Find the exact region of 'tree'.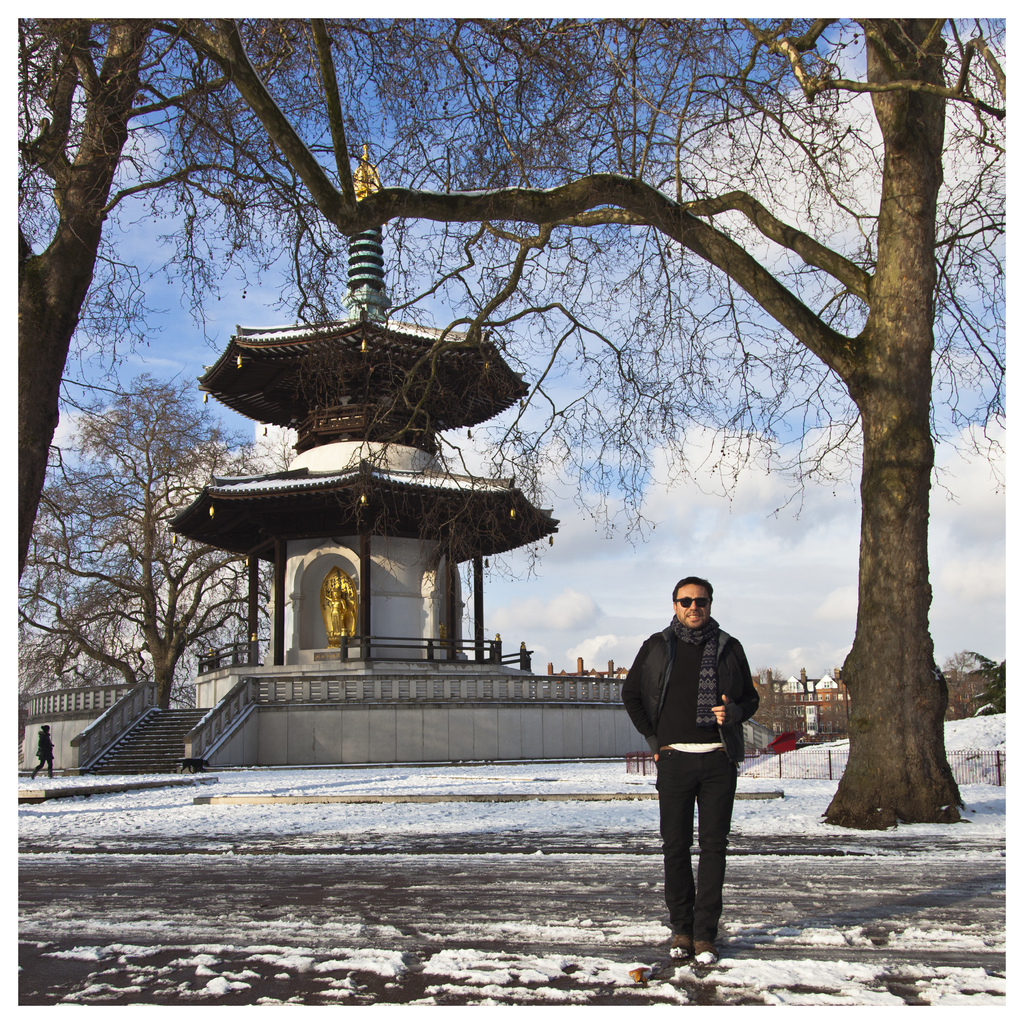
Exact region: 12/369/288/715.
